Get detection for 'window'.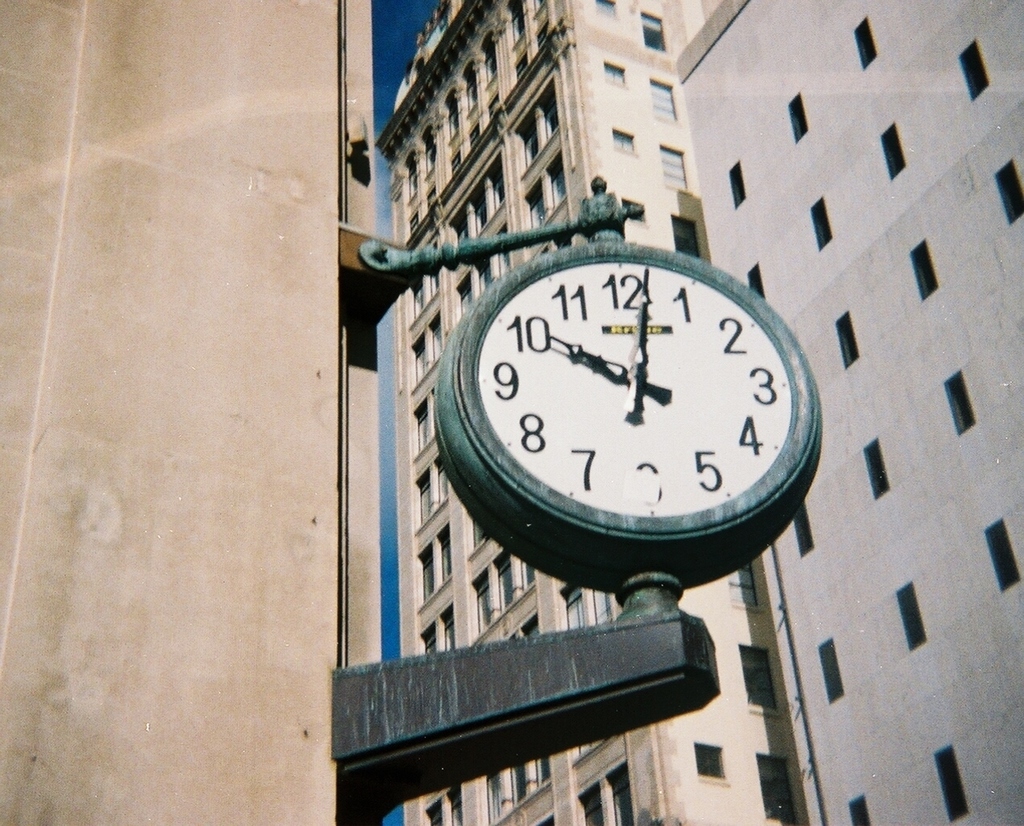
Detection: 910 239 943 302.
